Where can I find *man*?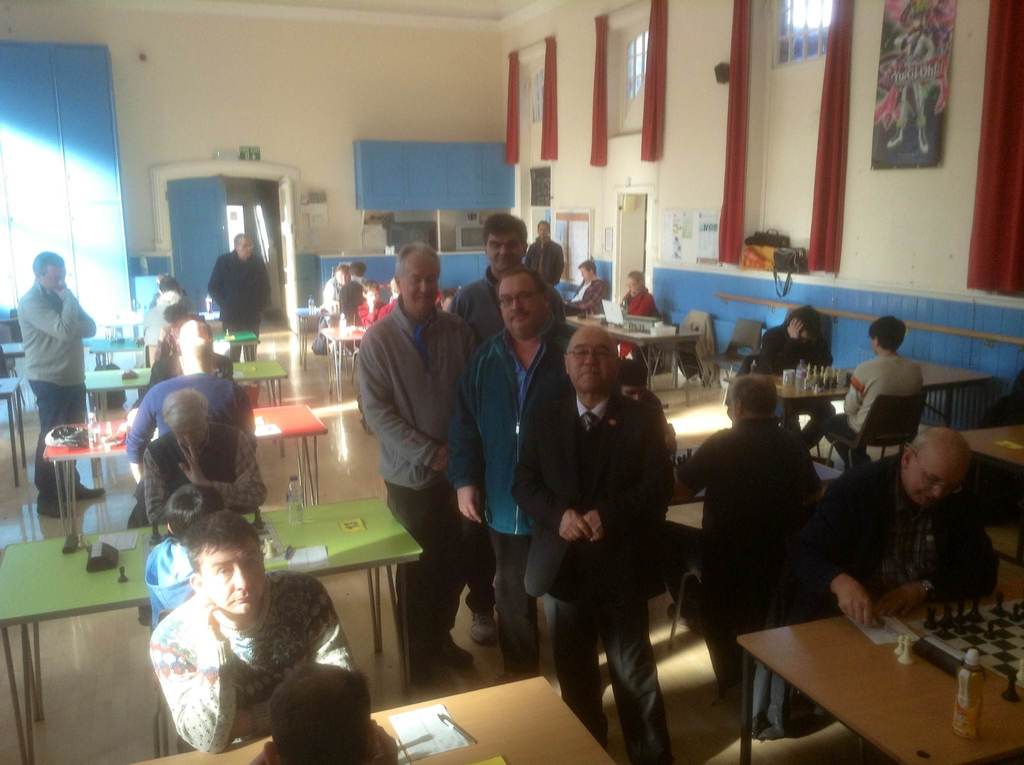
You can find it at {"left": 565, "top": 256, "right": 606, "bottom": 313}.
